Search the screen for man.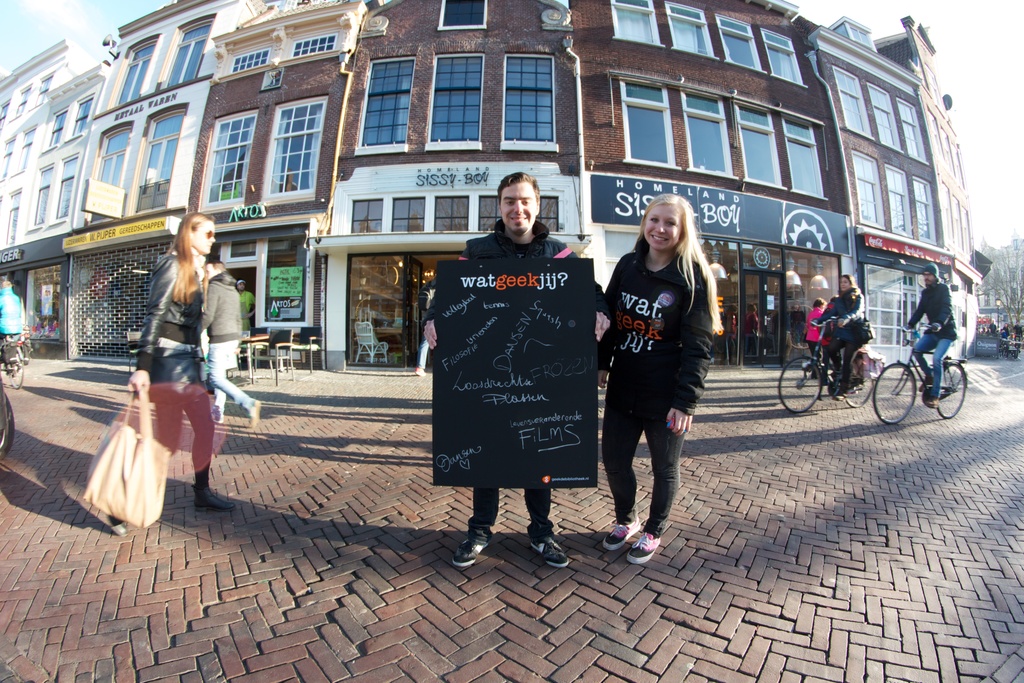
Found at box(419, 176, 618, 556).
